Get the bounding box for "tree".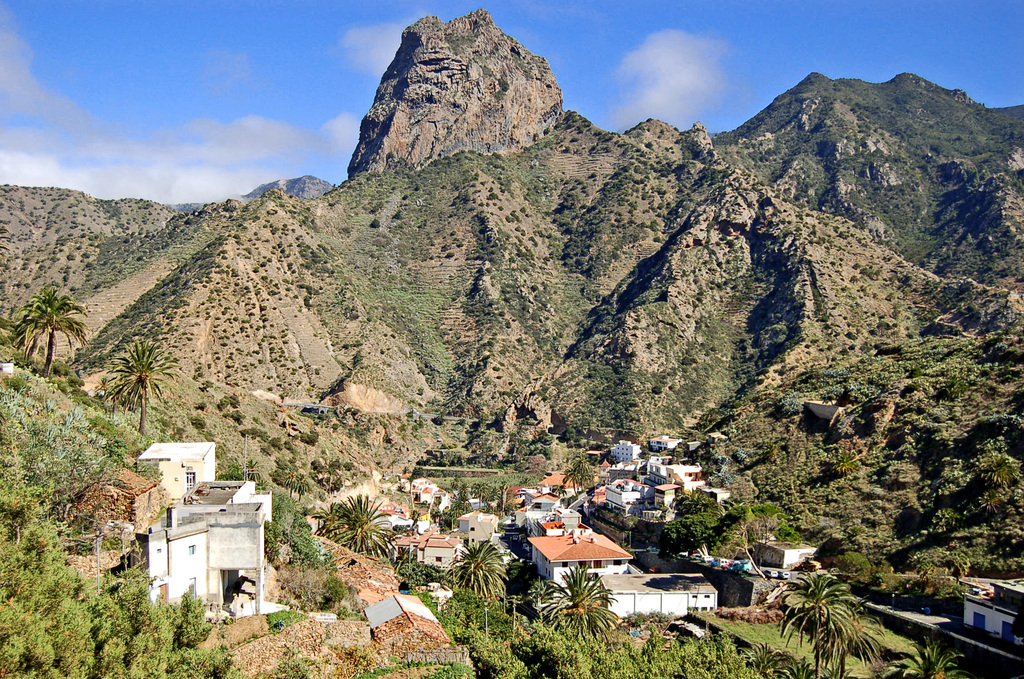
900, 639, 965, 678.
